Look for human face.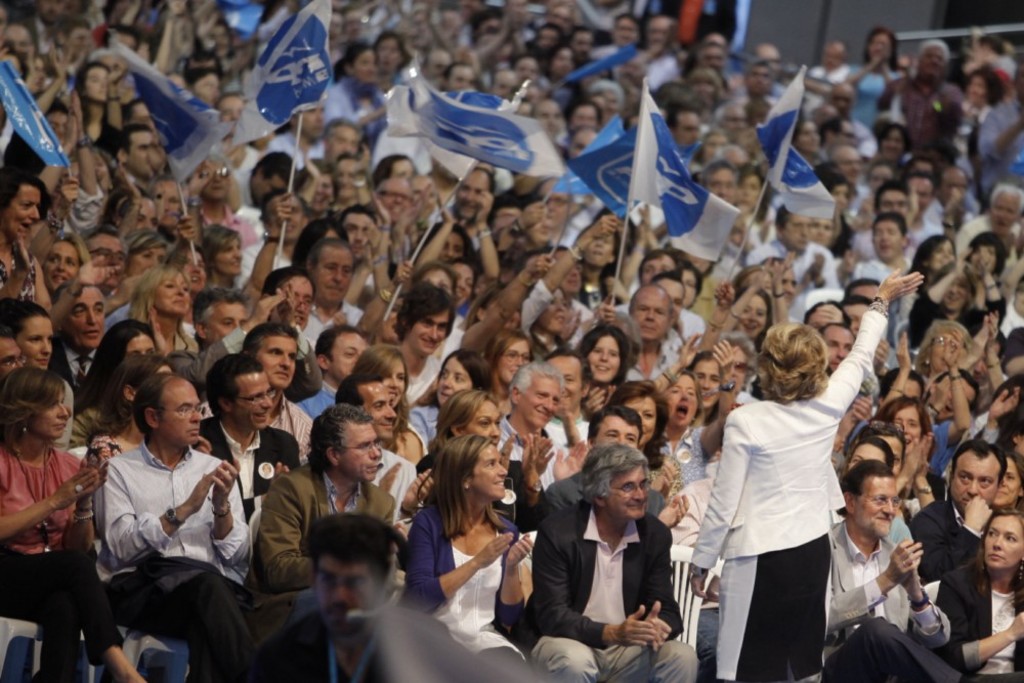
Found: BBox(382, 365, 407, 407).
